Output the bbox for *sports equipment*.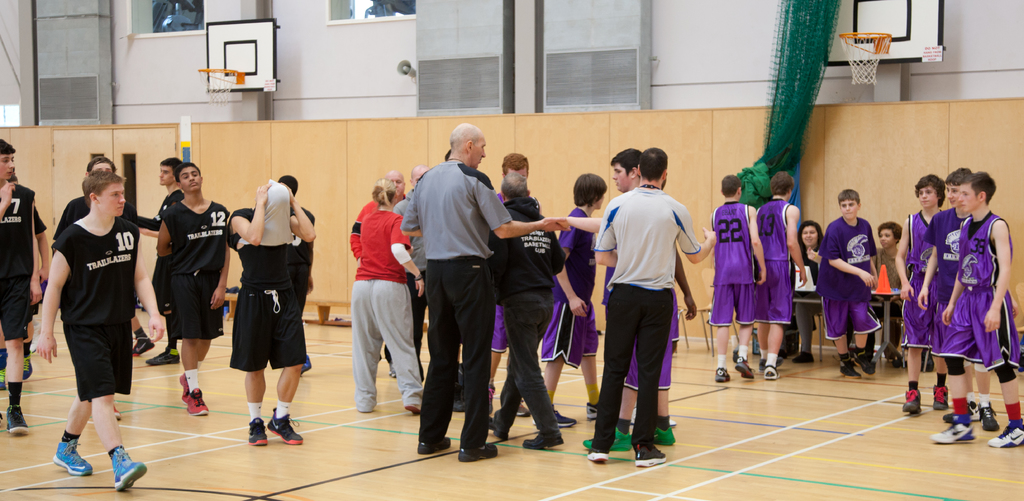
{"x1": 902, "y1": 389, "x2": 922, "y2": 414}.
